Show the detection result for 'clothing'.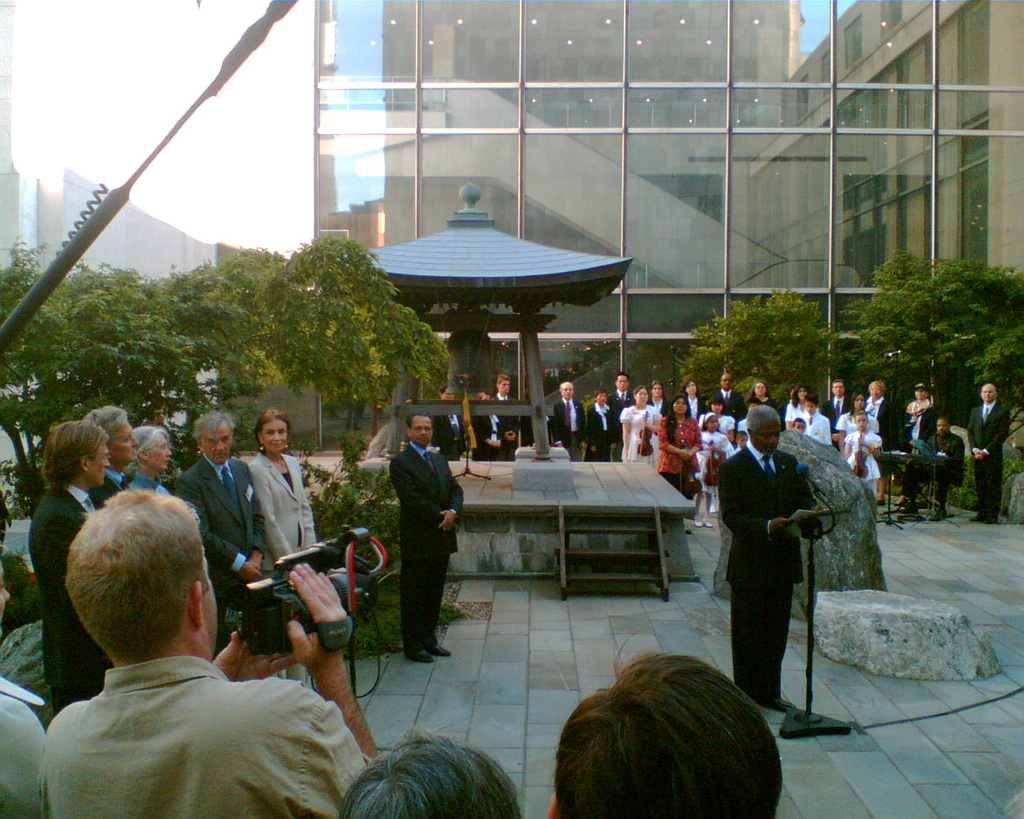
433,414,467,468.
